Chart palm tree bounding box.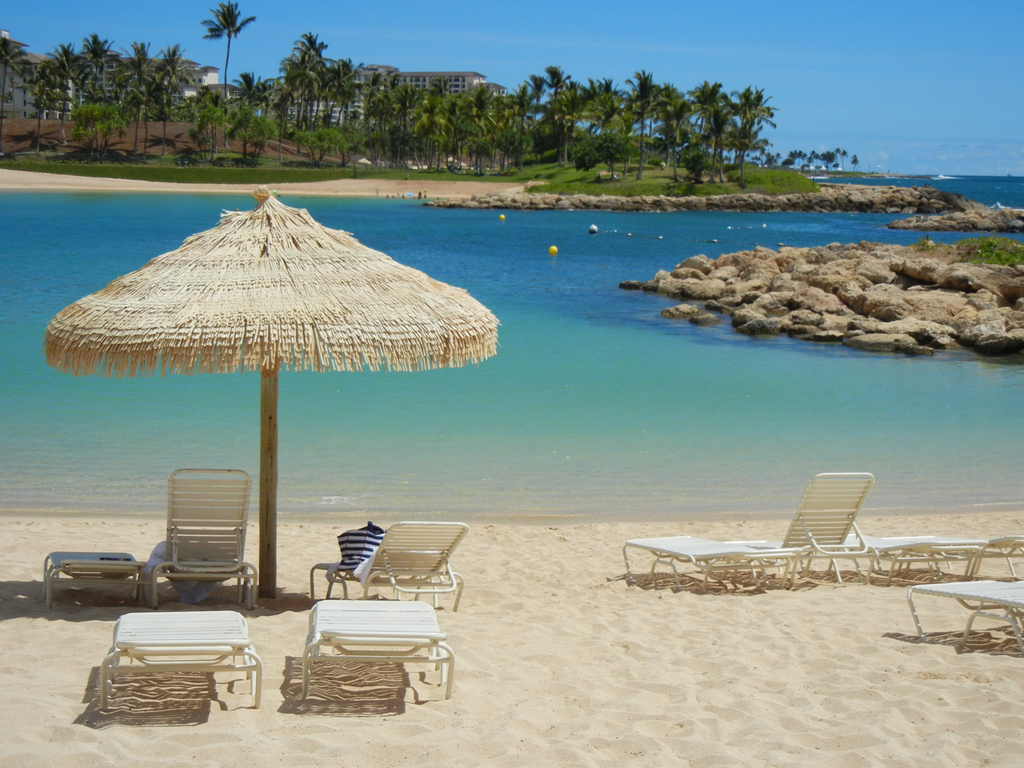
Charted: 540/66/564/150.
